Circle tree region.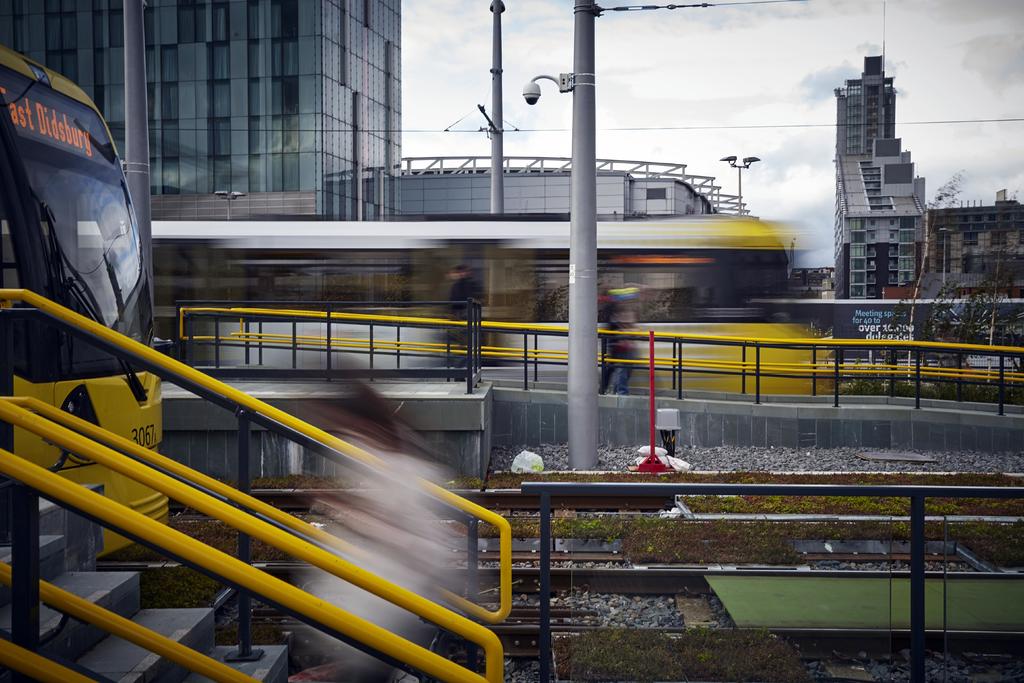
Region: region(931, 263, 996, 366).
